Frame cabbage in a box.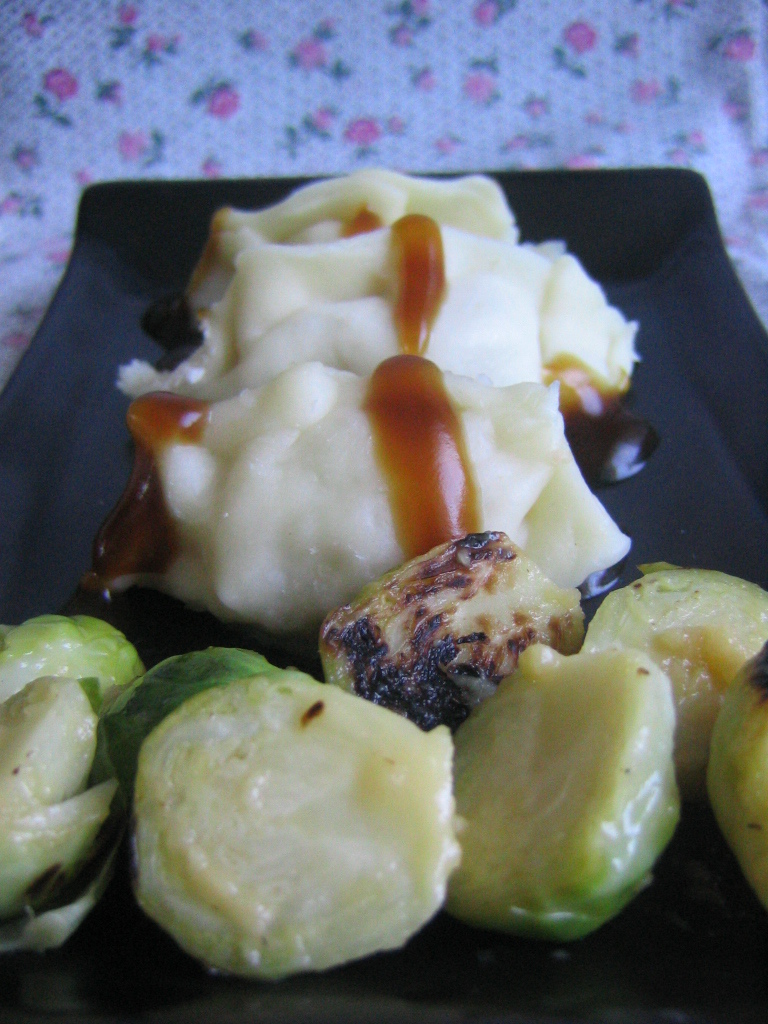
(453,641,678,943).
